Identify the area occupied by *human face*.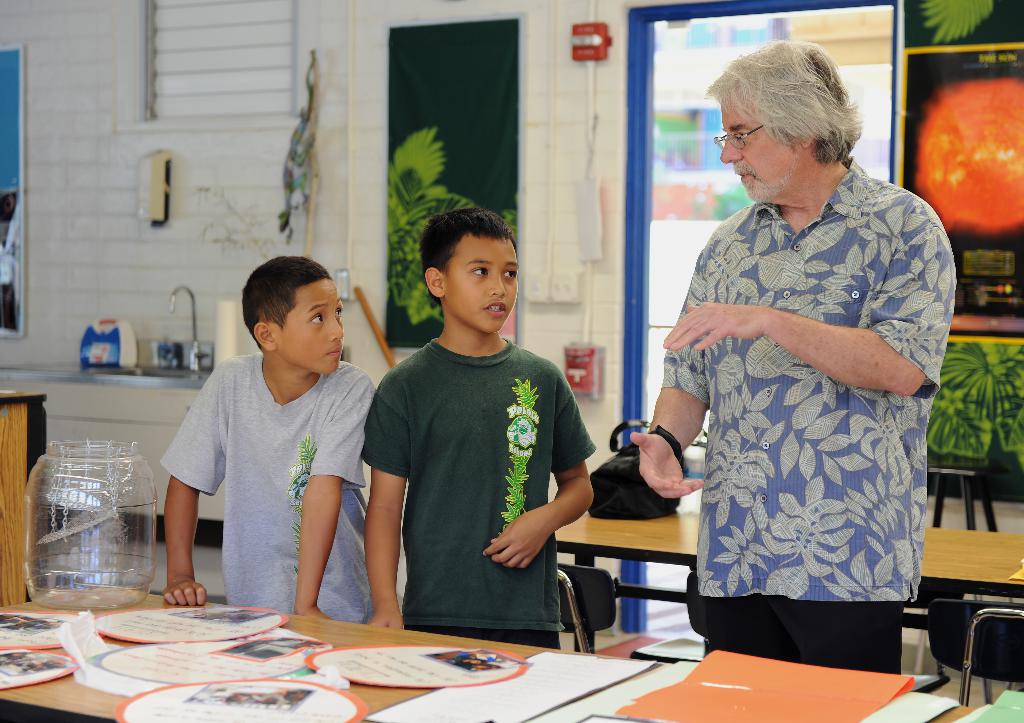
Area: bbox(720, 92, 803, 207).
